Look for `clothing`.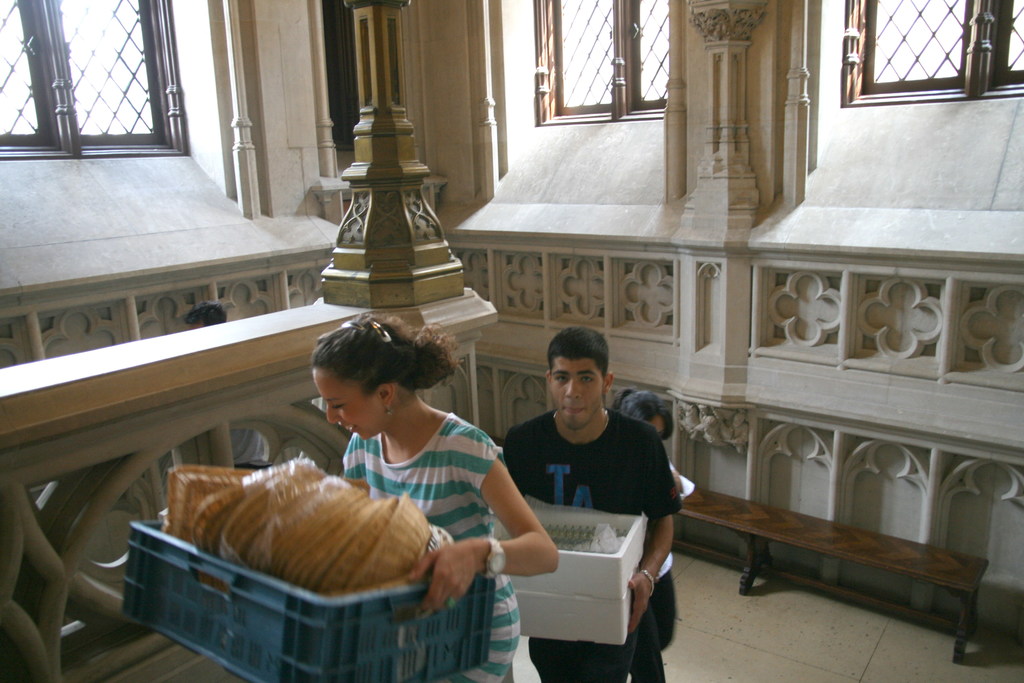
Found: x1=336, y1=414, x2=513, y2=682.
